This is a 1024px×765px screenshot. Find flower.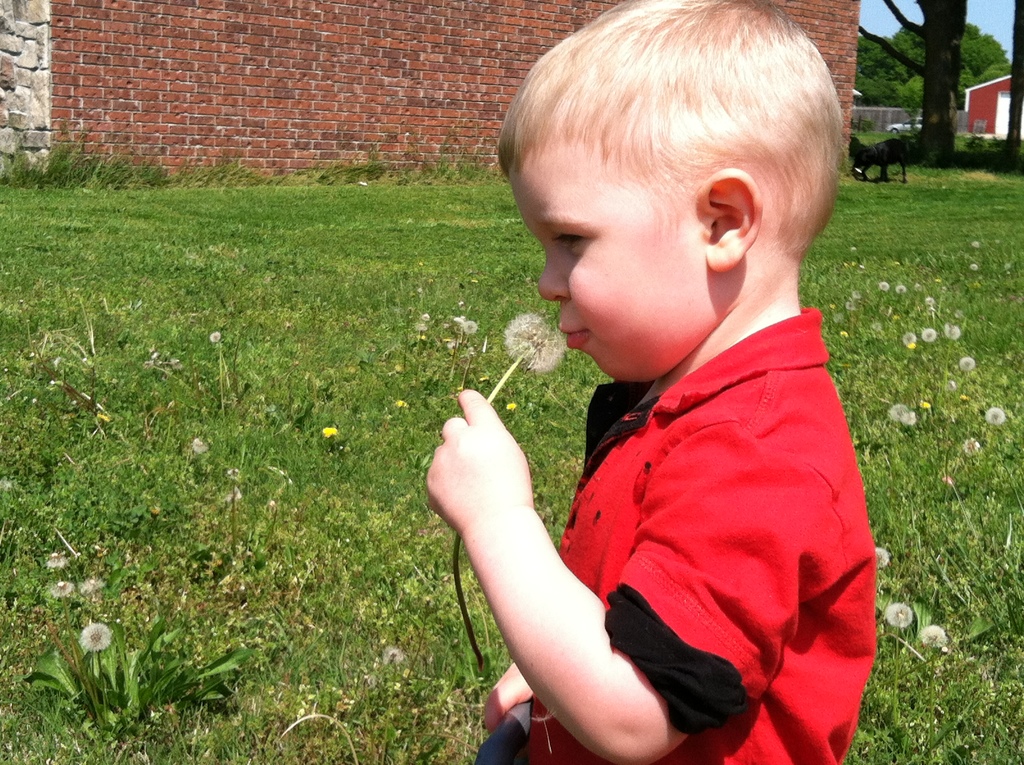
Bounding box: bbox=[190, 435, 207, 454].
